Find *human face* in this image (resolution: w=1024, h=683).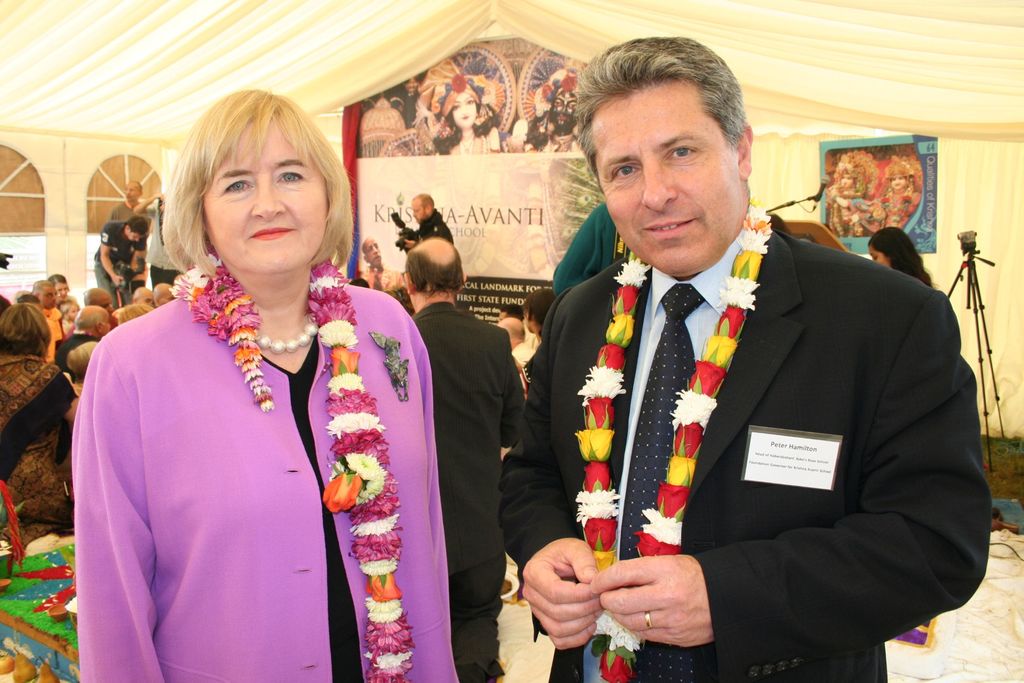
BBox(56, 281, 68, 299).
